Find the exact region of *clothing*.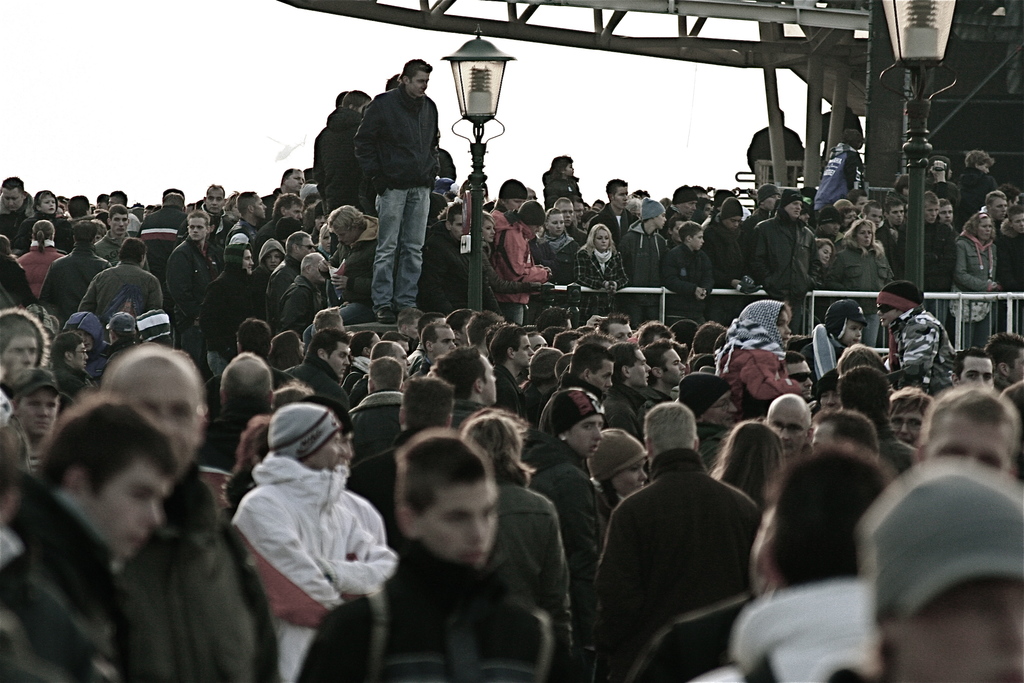
Exact region: rect(286, 356, 353, 409).
